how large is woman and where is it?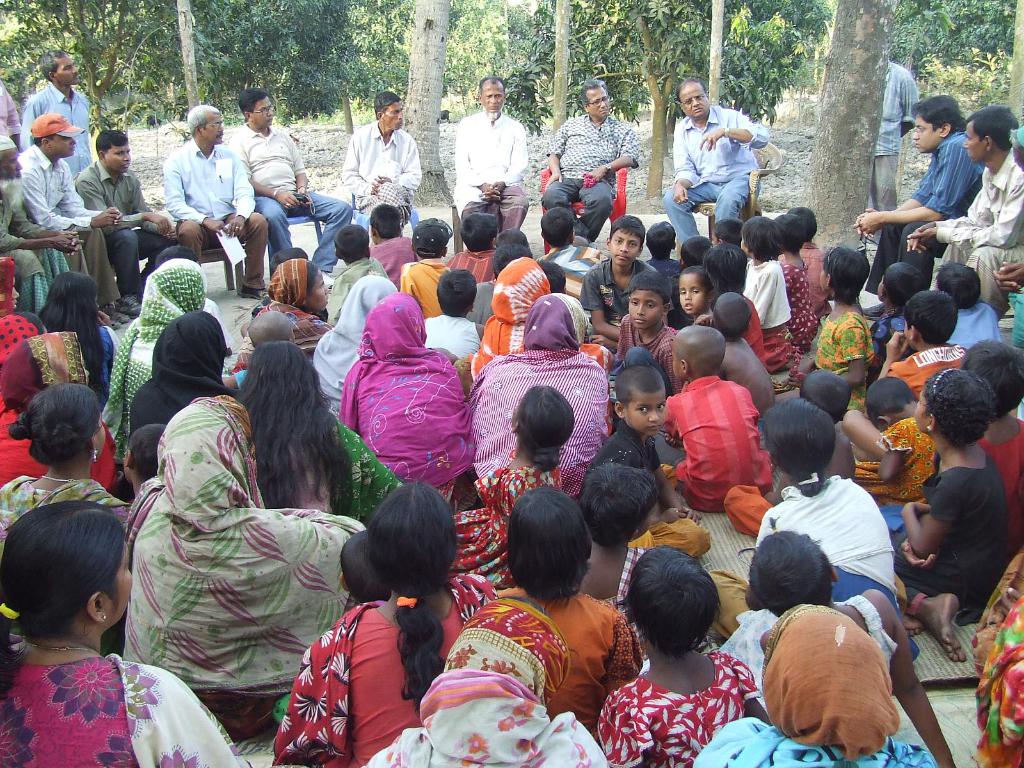
Bounding box: 237, 344, 406, 528.
